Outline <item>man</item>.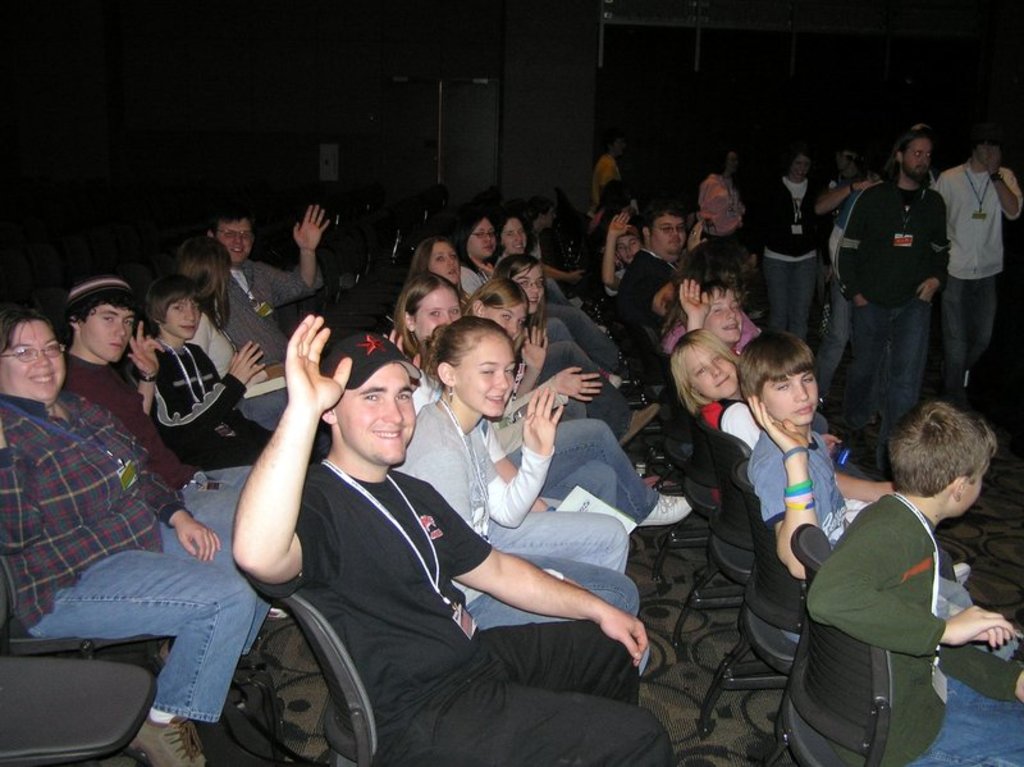
Outline: 218:293:625:761.
